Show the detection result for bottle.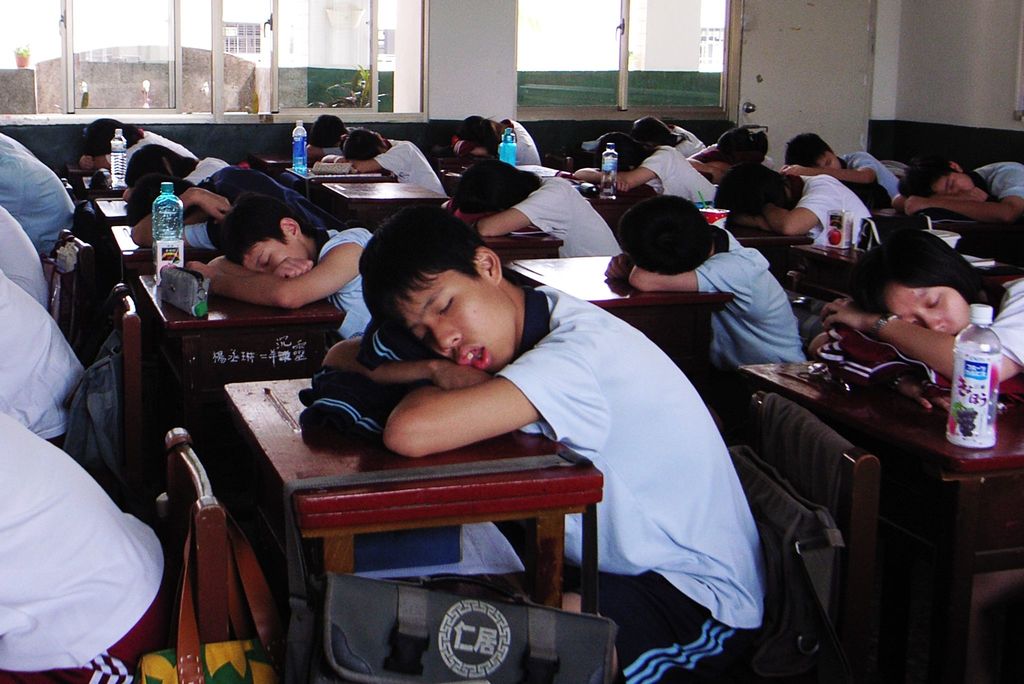
bbox(110, 125, 130, 187).
